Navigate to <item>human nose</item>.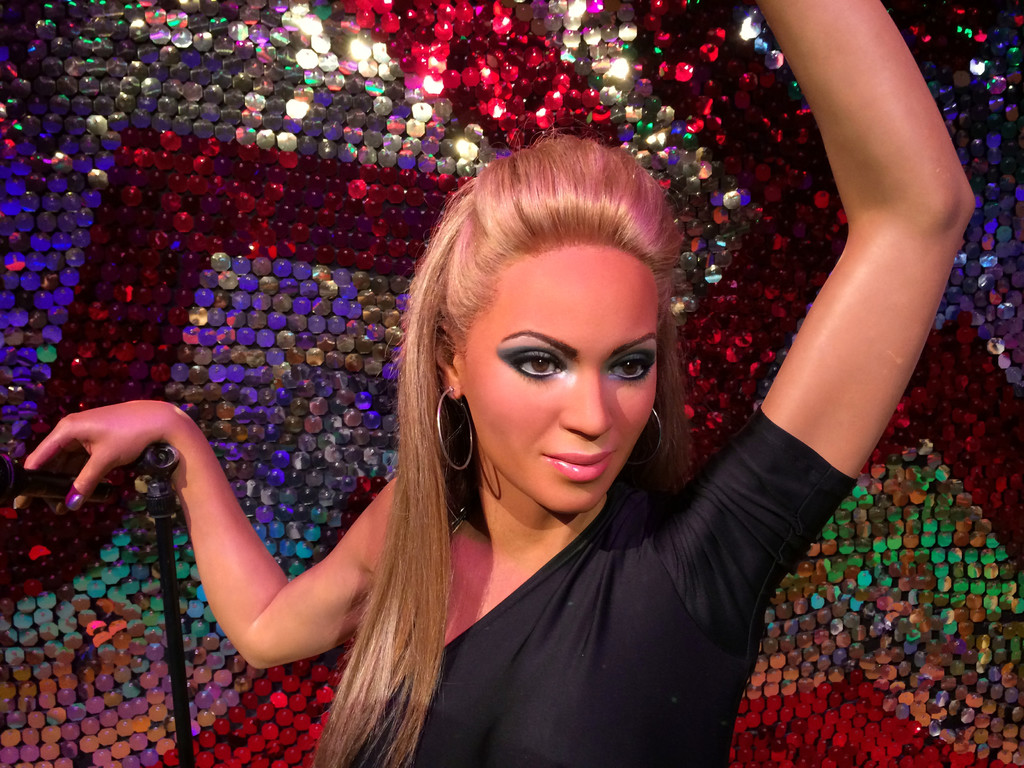
Navigation target: rect(559, 373, 614, 440).
